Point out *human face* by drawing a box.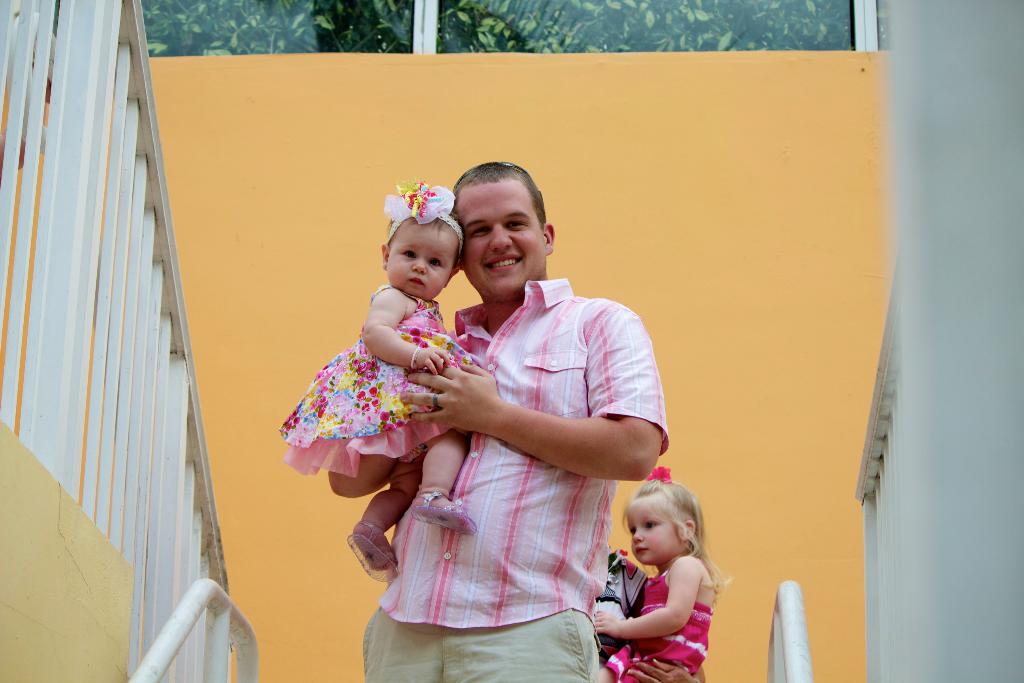
bbox=[626, 500, 678, 566].
